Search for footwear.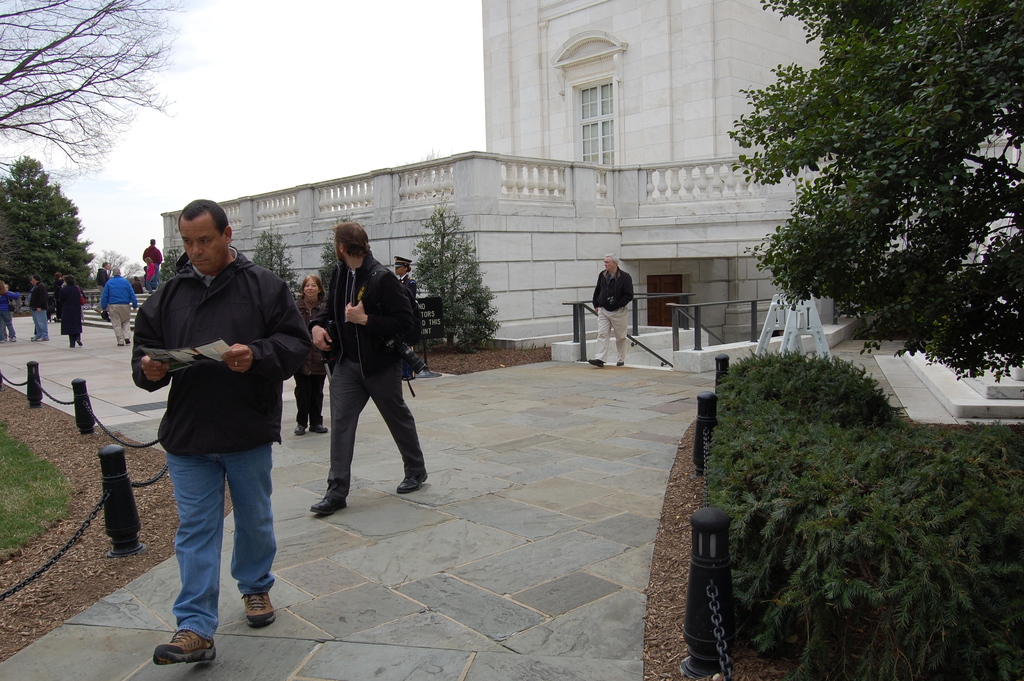
Found at {"left": 583, "top": 356, "right": 602, "bottom": 369}.
